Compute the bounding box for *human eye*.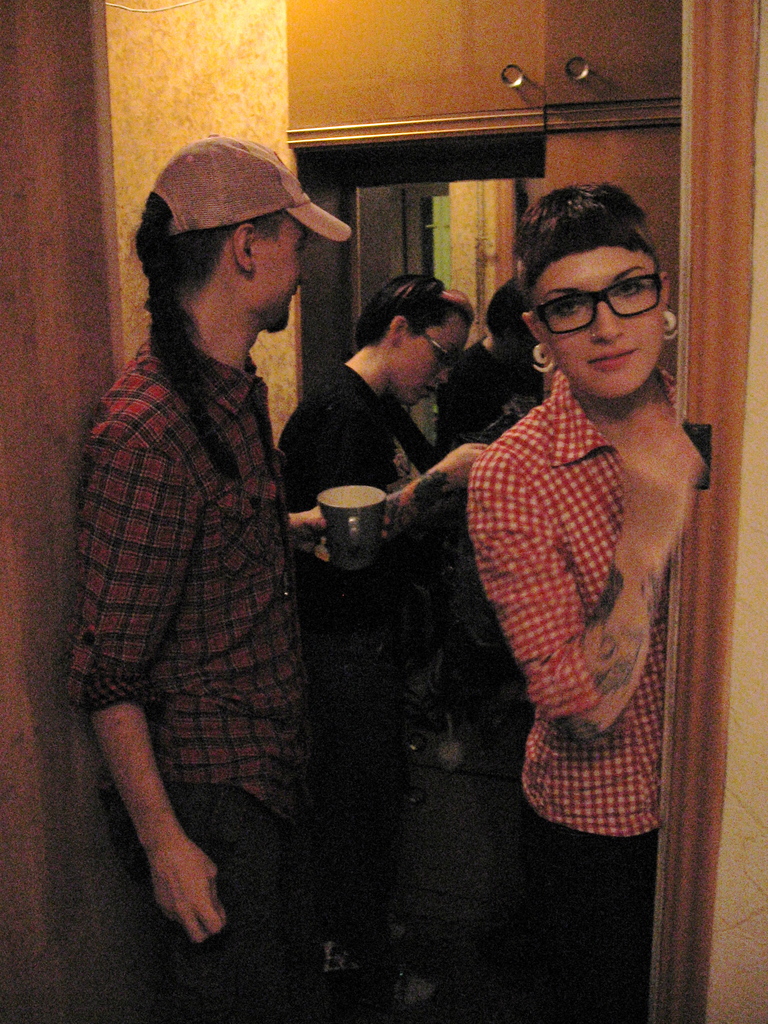
rect(550, 298, 581, 319).
